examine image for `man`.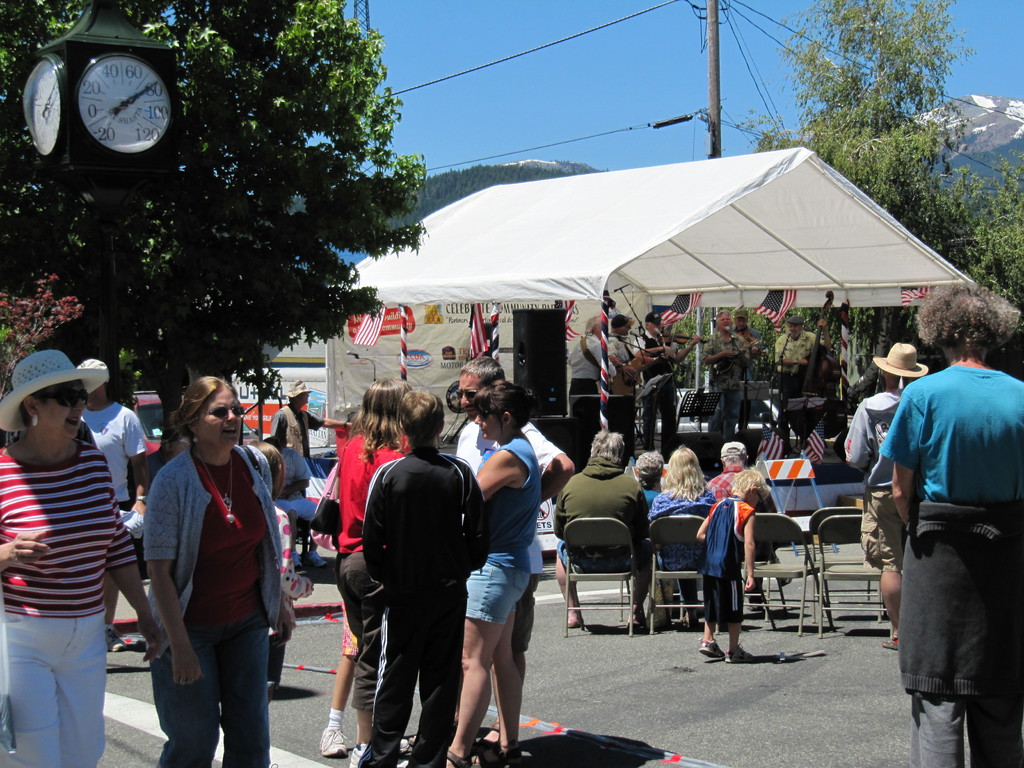
Examination result: bbox=(771, 316, 835, 395).
